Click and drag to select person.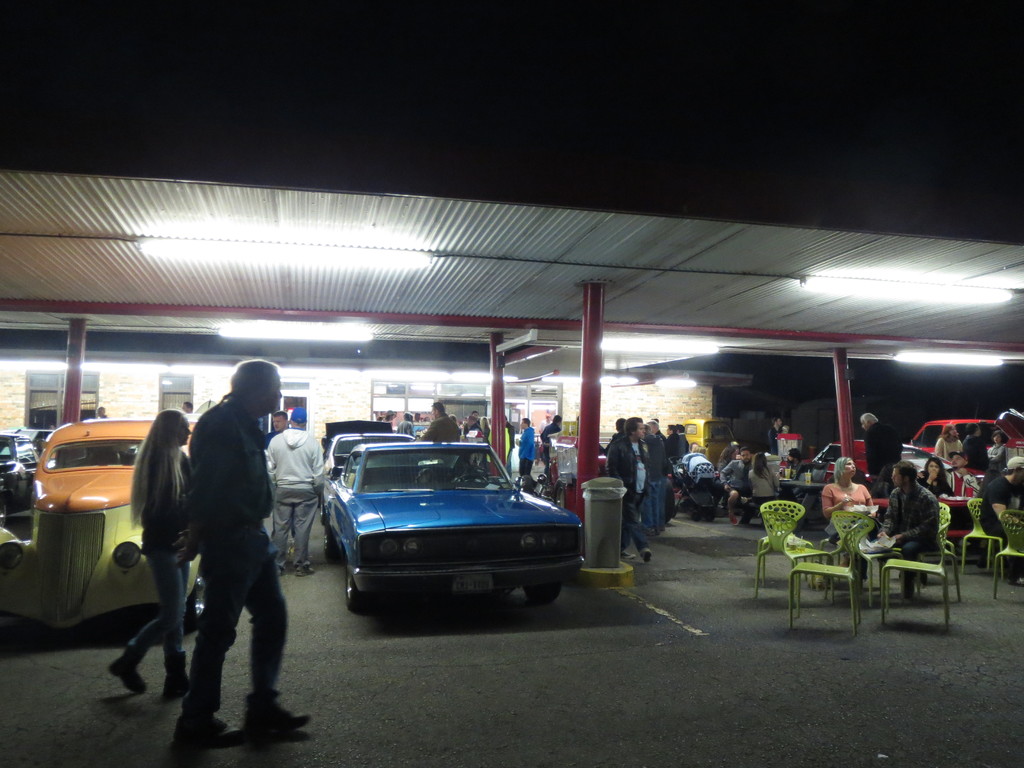
Selection: [left=867, top=457, right=941, bottom=606].
